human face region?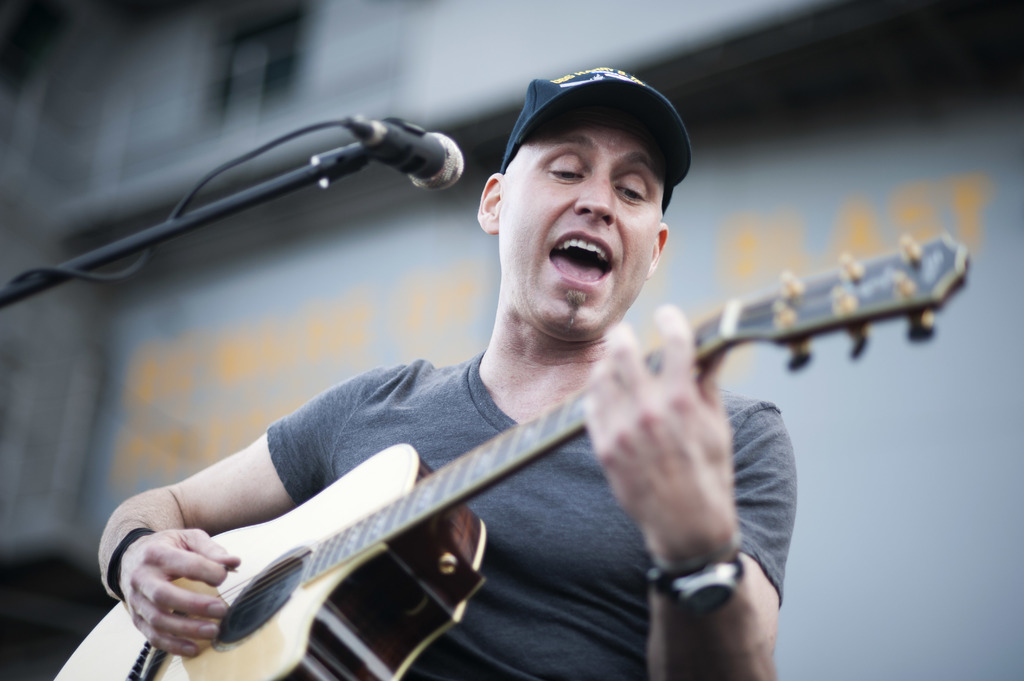
(x1=500, y1=91, x2=688, y2=328)
